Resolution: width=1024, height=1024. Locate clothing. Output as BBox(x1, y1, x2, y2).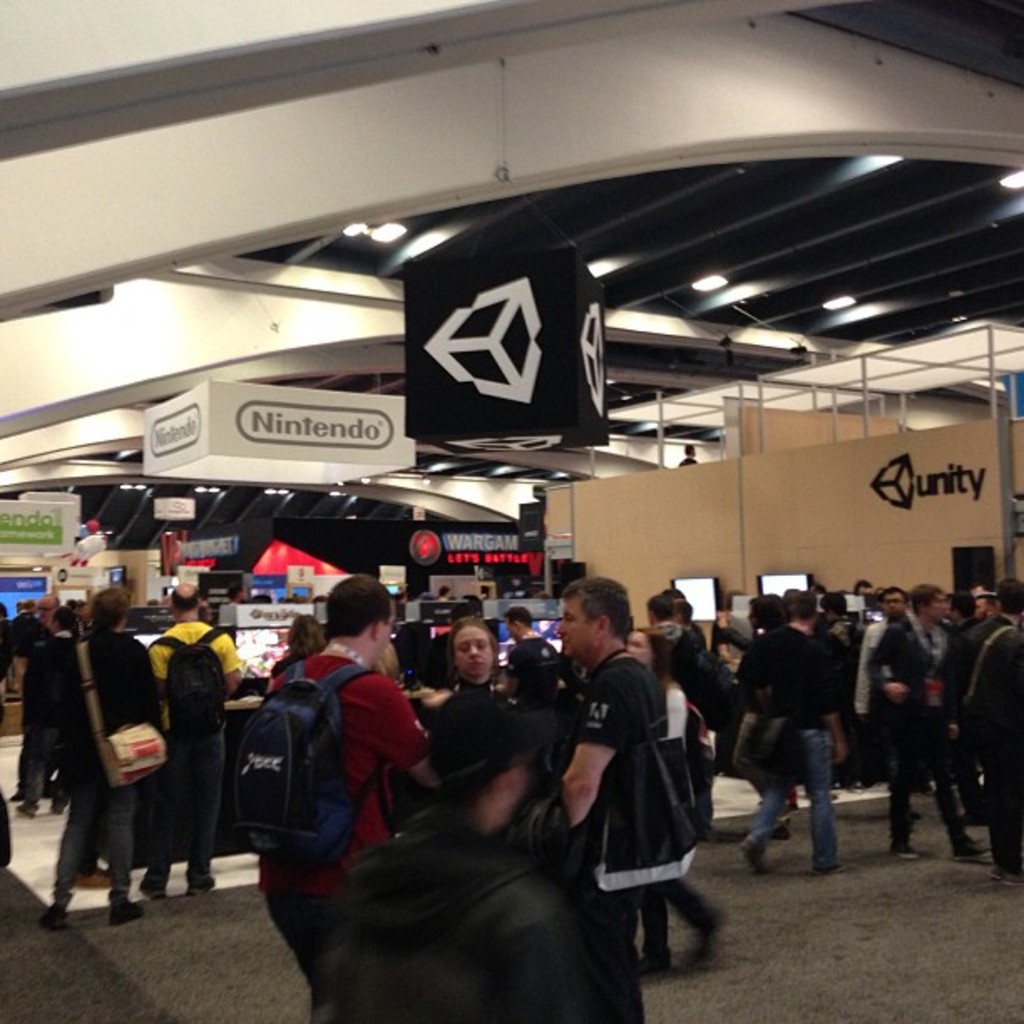
BBox(932, 611, 1016, 768).
